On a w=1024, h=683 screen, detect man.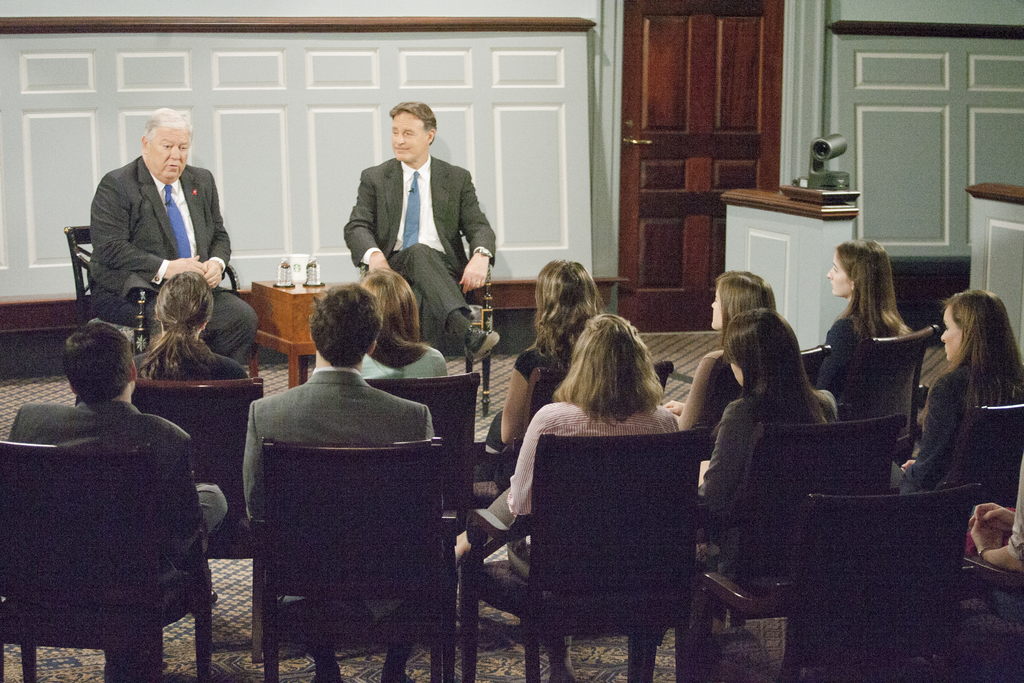
x1=5 y1=321 x2=230 y2=682.
